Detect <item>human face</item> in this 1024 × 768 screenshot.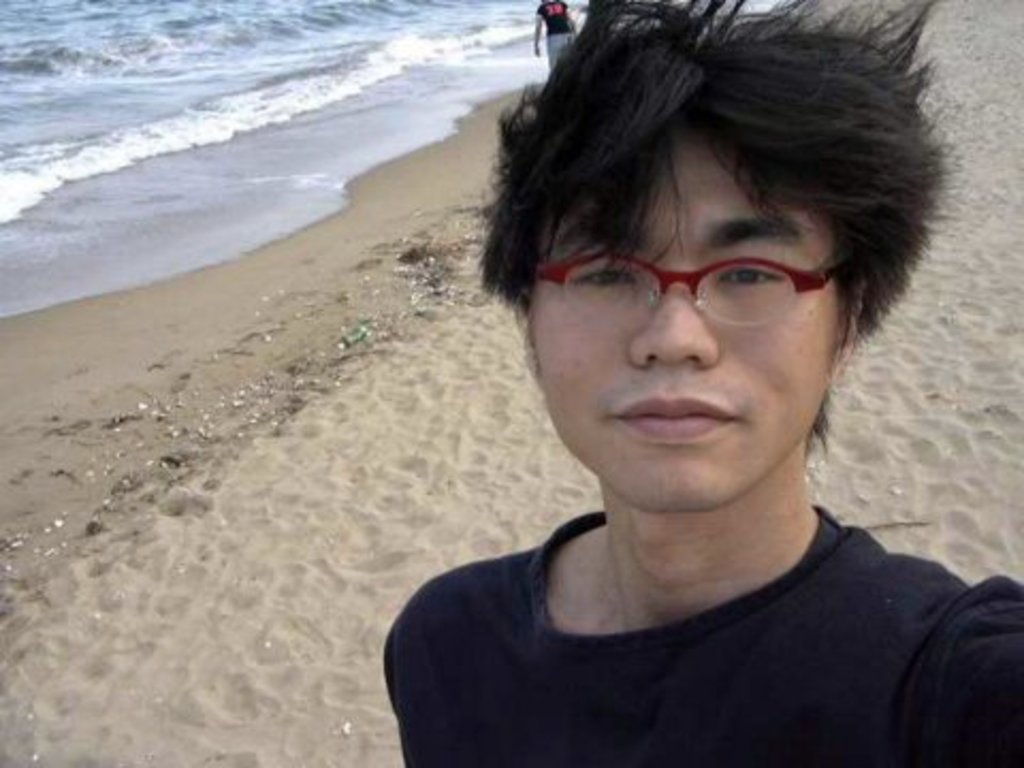
Detection: (525,107,879,506).
